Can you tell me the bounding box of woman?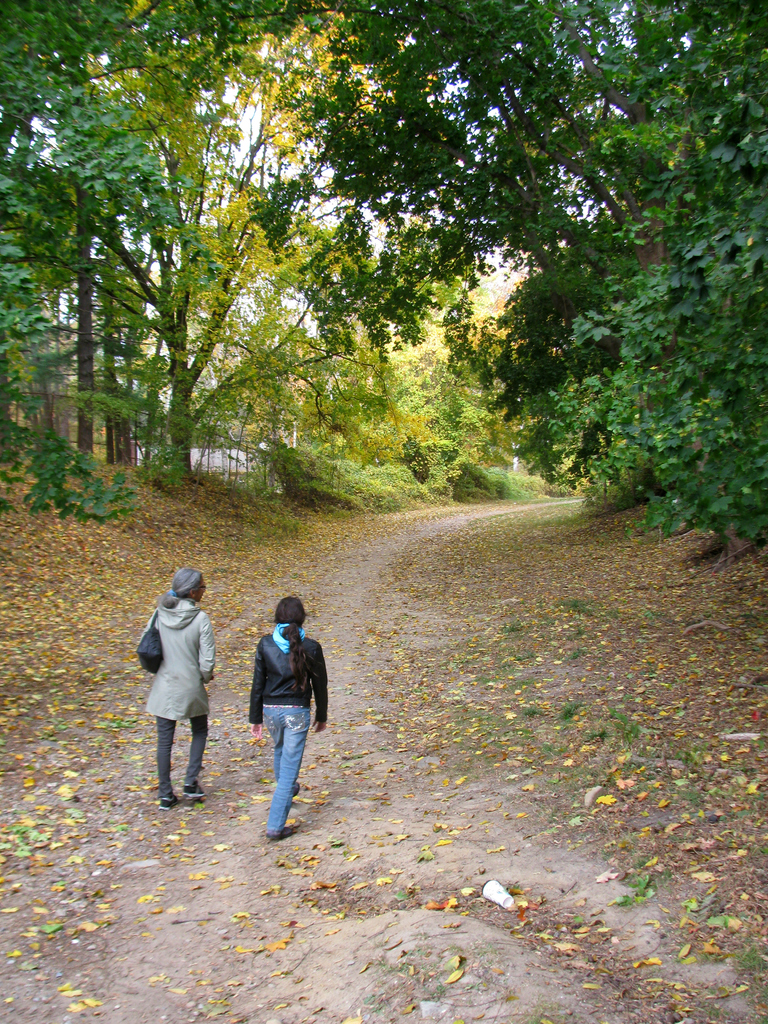
region(232, 580, 334, 835).
